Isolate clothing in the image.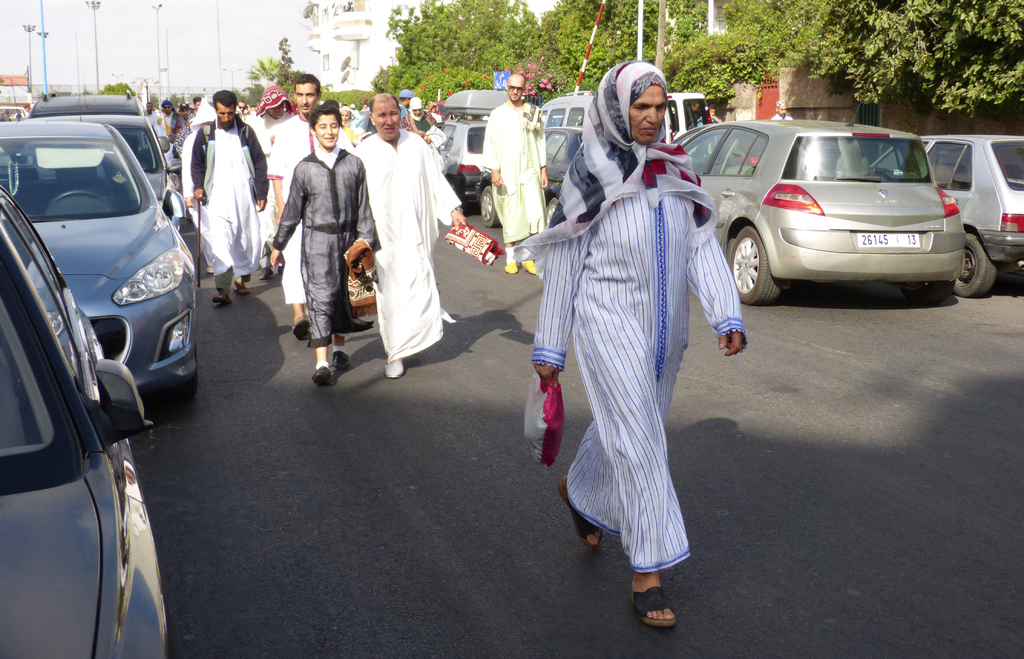
Isolated region: [351,131,460,355].
